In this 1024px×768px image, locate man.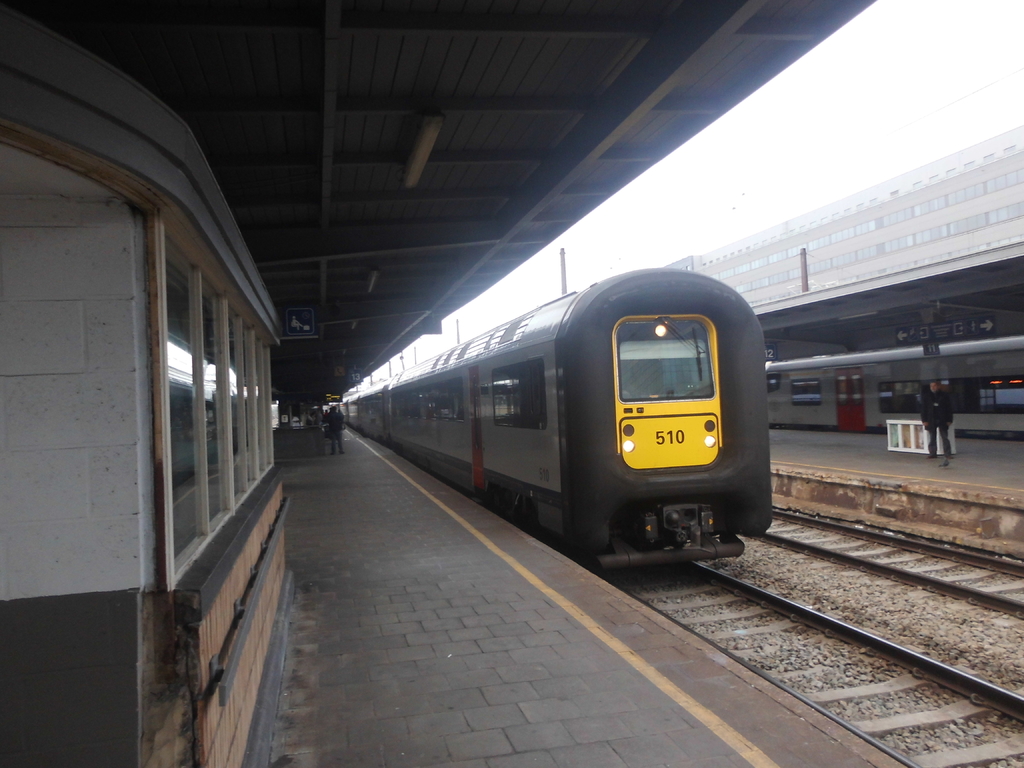
Bounding box: (x1=922, y1=372, x2=956, y2=460).
